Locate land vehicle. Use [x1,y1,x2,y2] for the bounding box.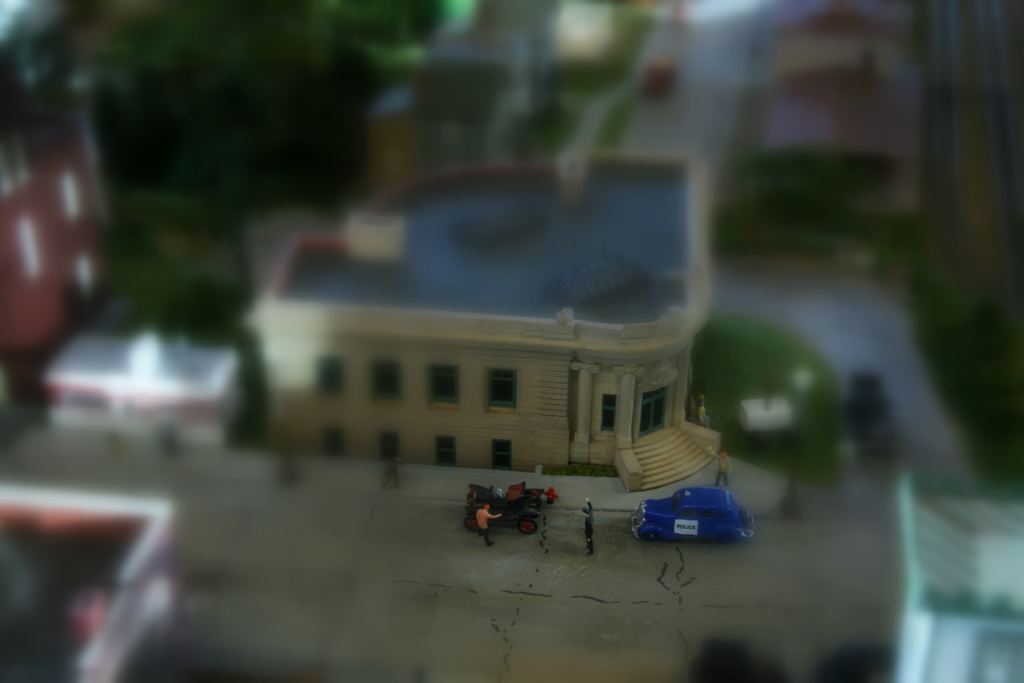
[463,483,547,534].
